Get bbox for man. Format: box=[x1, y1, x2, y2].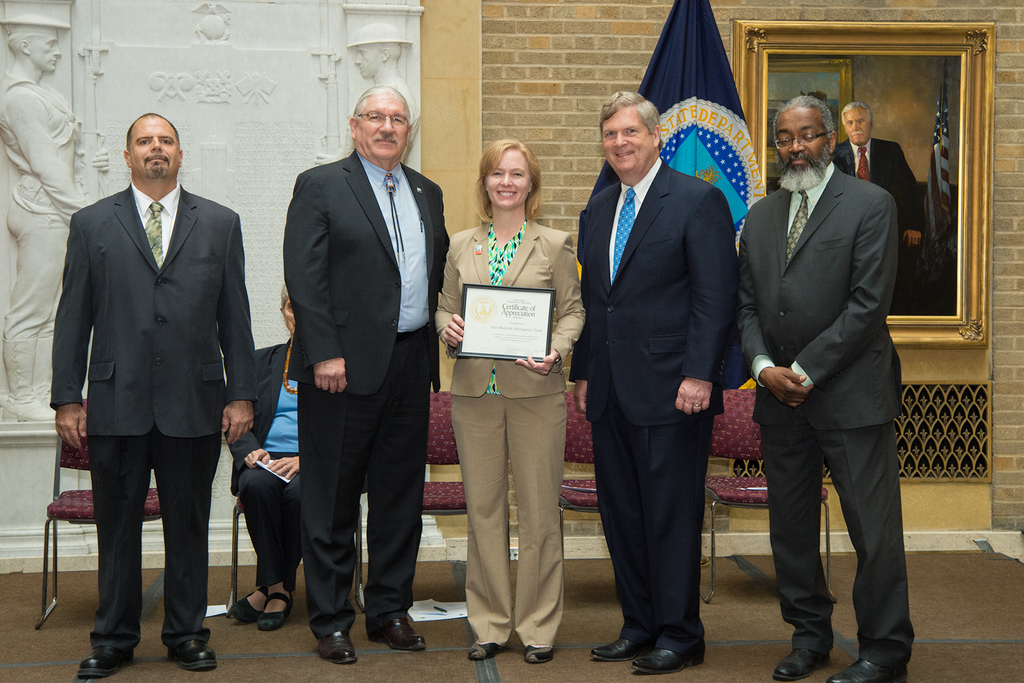
box=[836, 103, 928, 315].
